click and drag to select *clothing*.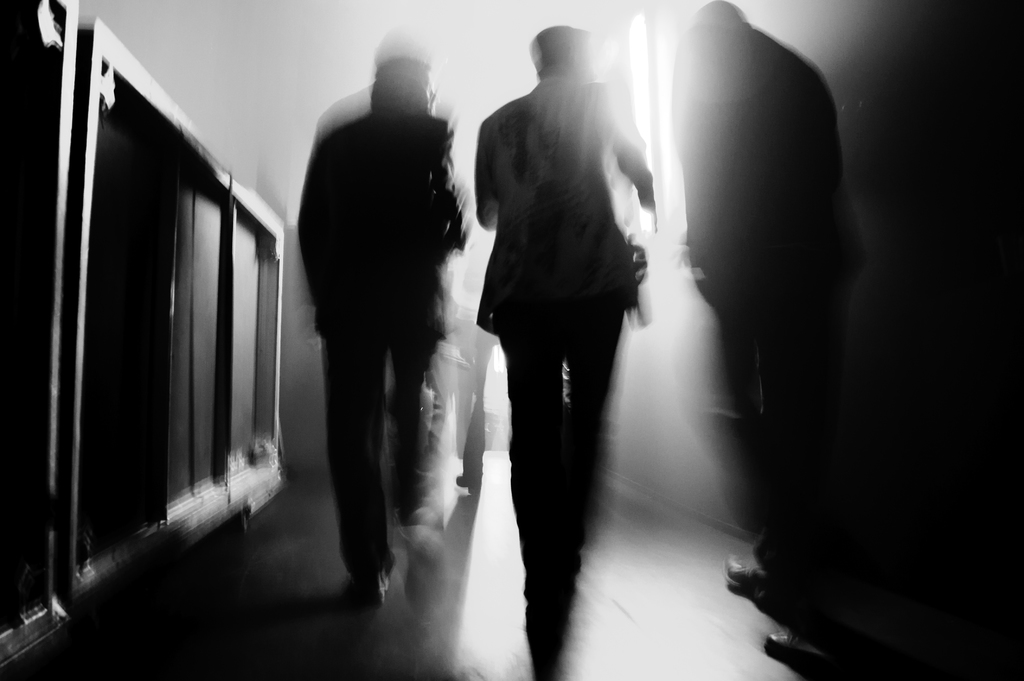
Selection: box(666, 17, 867, 650).
